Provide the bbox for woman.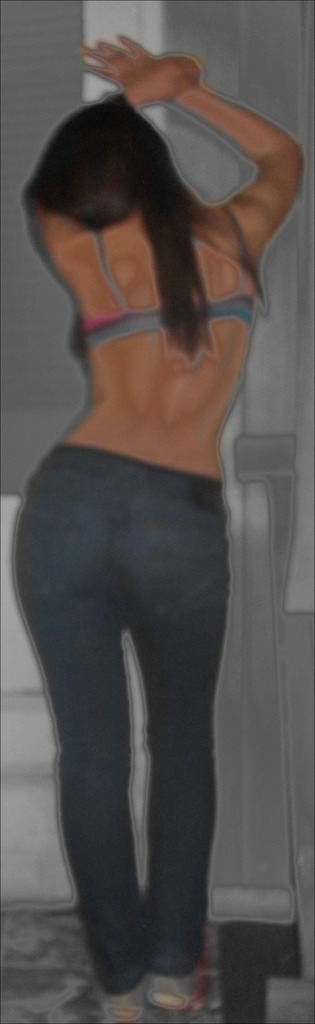
l=5, t=35, r=302, b=560.
